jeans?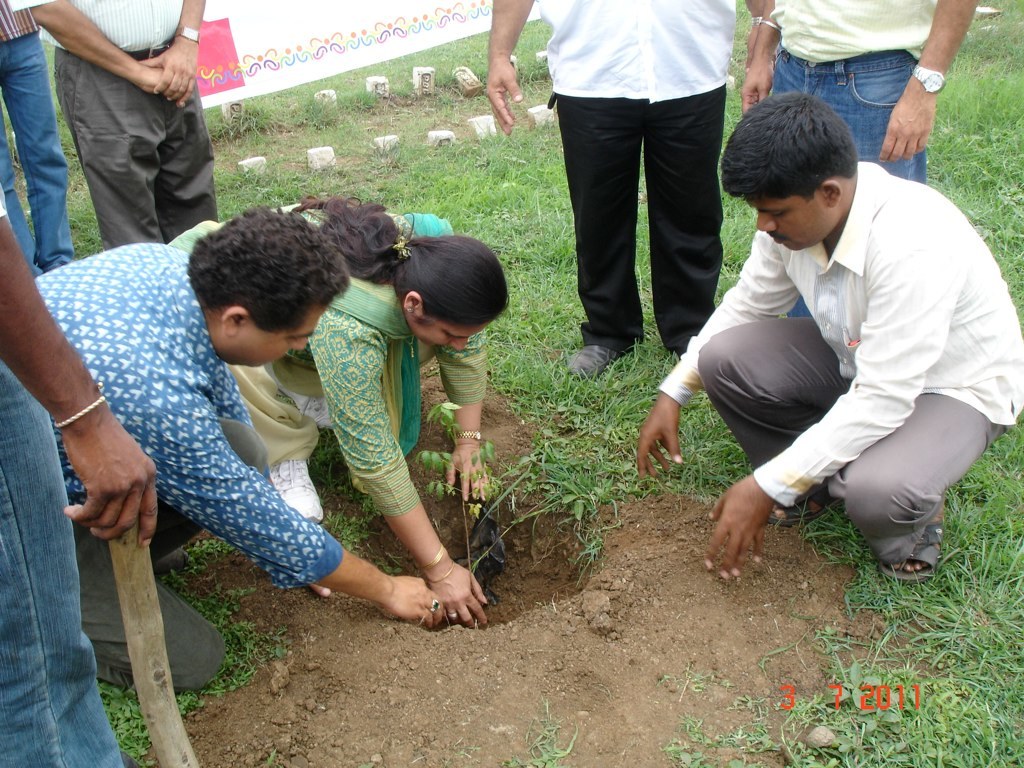
<bbox>0, 45, 68, 275</bbox>
